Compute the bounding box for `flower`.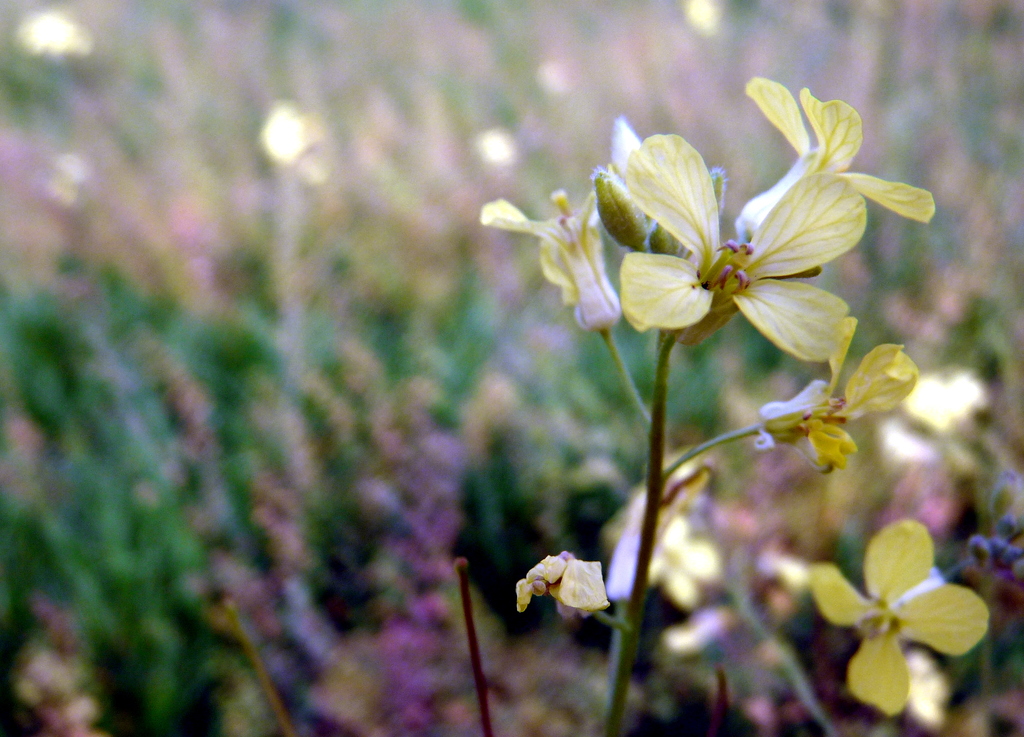
510, 547, 614, 624.
